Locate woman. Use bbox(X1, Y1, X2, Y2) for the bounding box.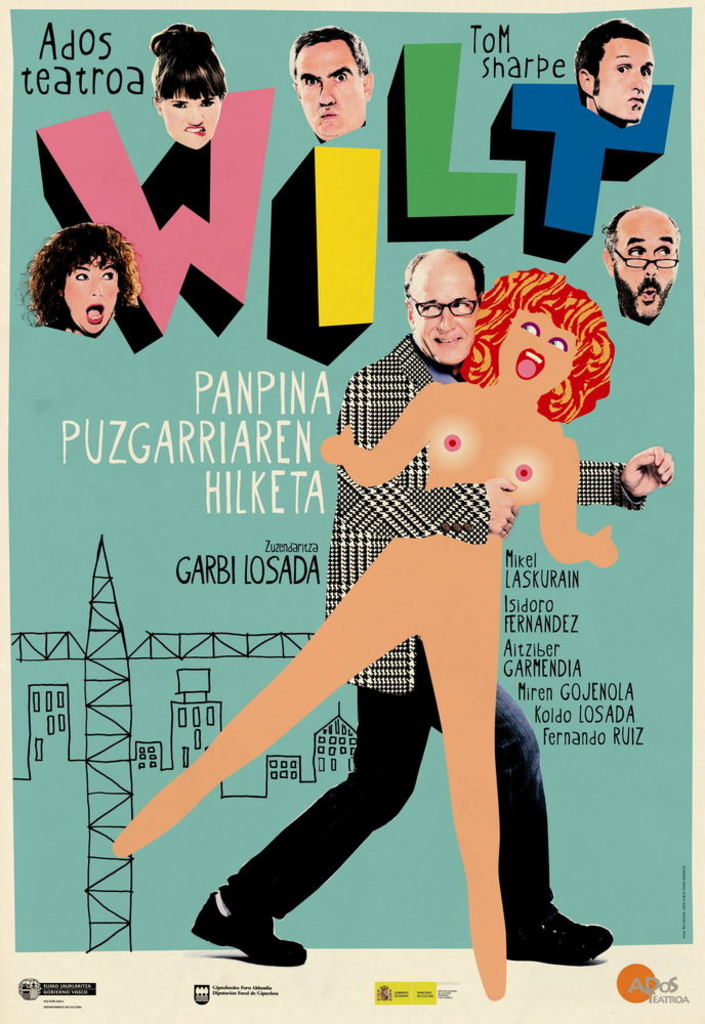
bbox(15, 201, 157, 364).
